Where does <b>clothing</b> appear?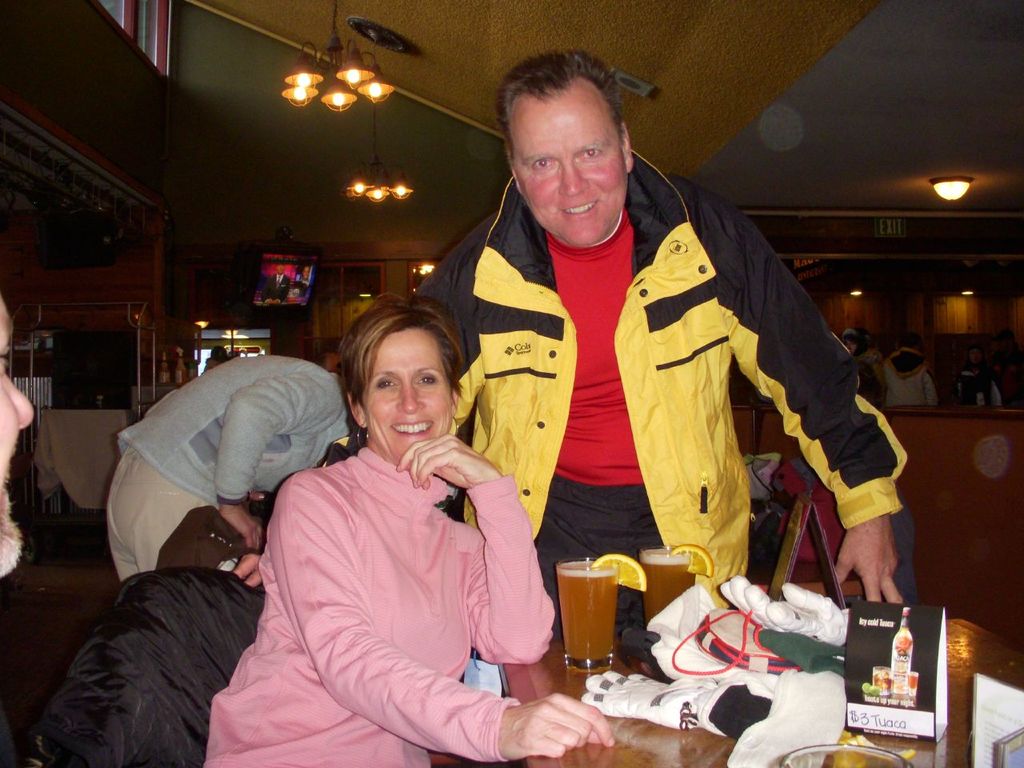
Appears at l=102, t=354, r=354, b=584.
